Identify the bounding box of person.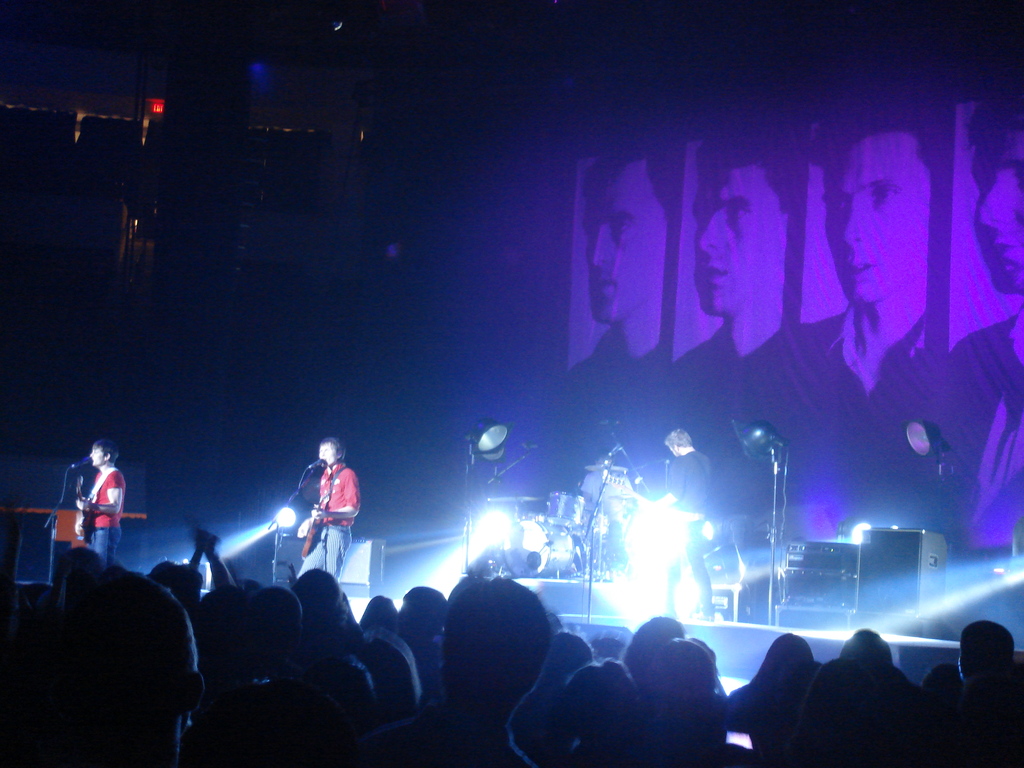
locate(632, 422, 718, 624).
